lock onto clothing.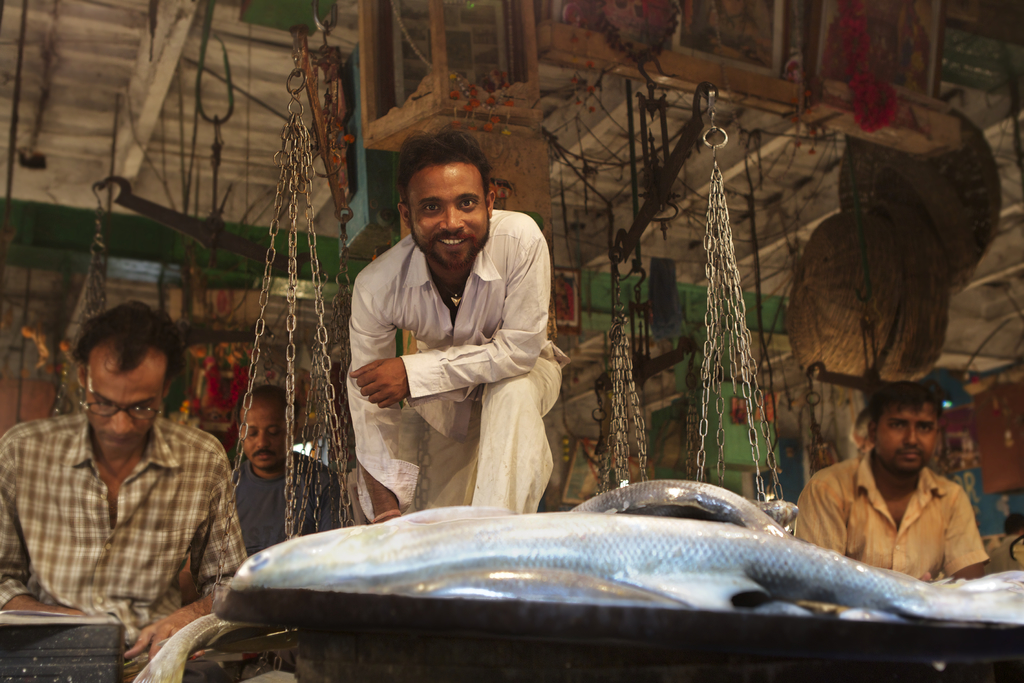
Locked: (left=227, top=461, right=345, bottom=562).
